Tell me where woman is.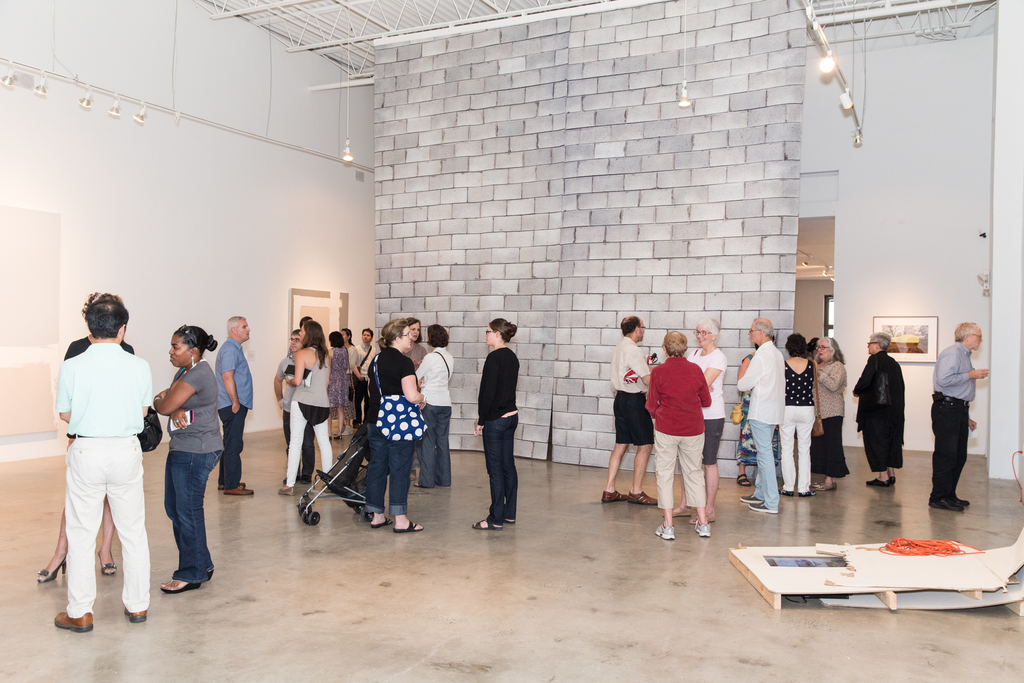
woman is at (471, 313, 522, 529).
